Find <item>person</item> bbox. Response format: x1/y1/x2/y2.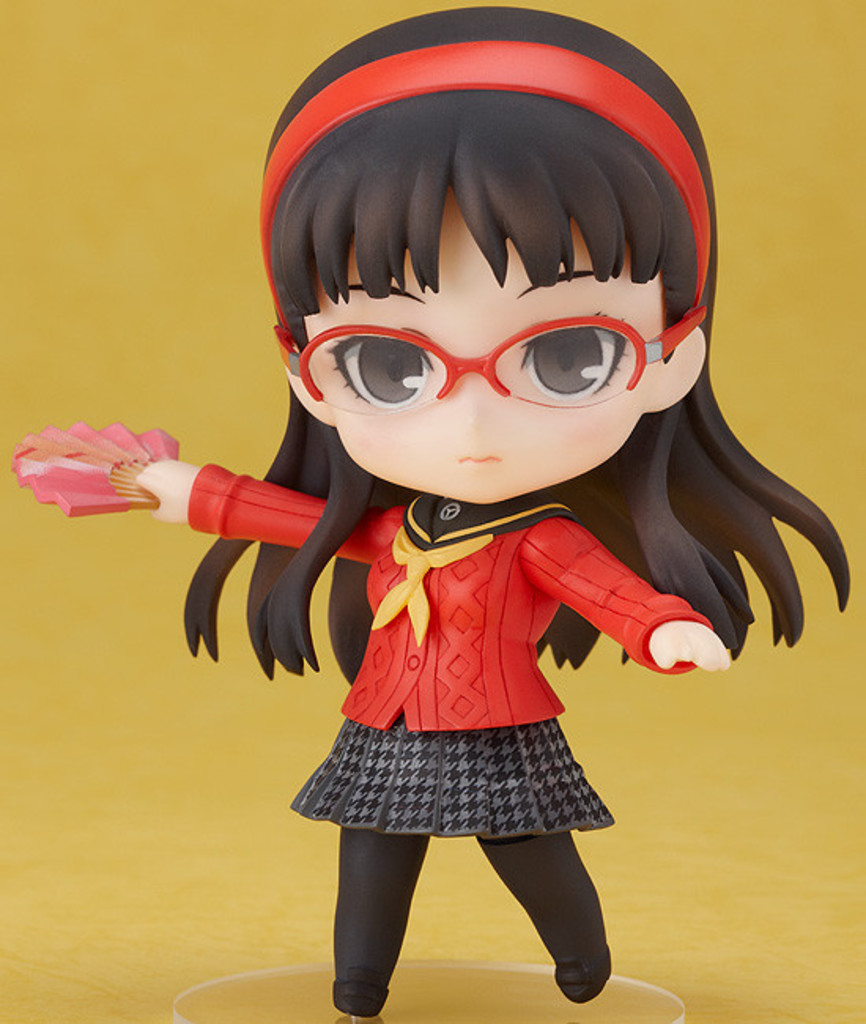
22/6/860/1002.
